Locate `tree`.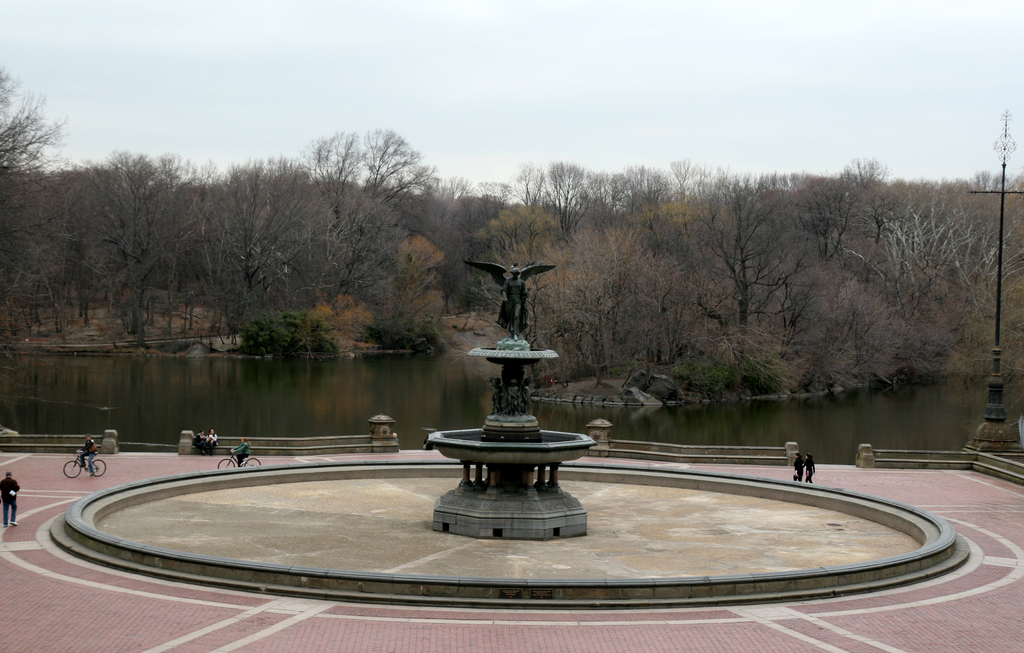
Bounding box: detection(474, 206, 561, 268).
